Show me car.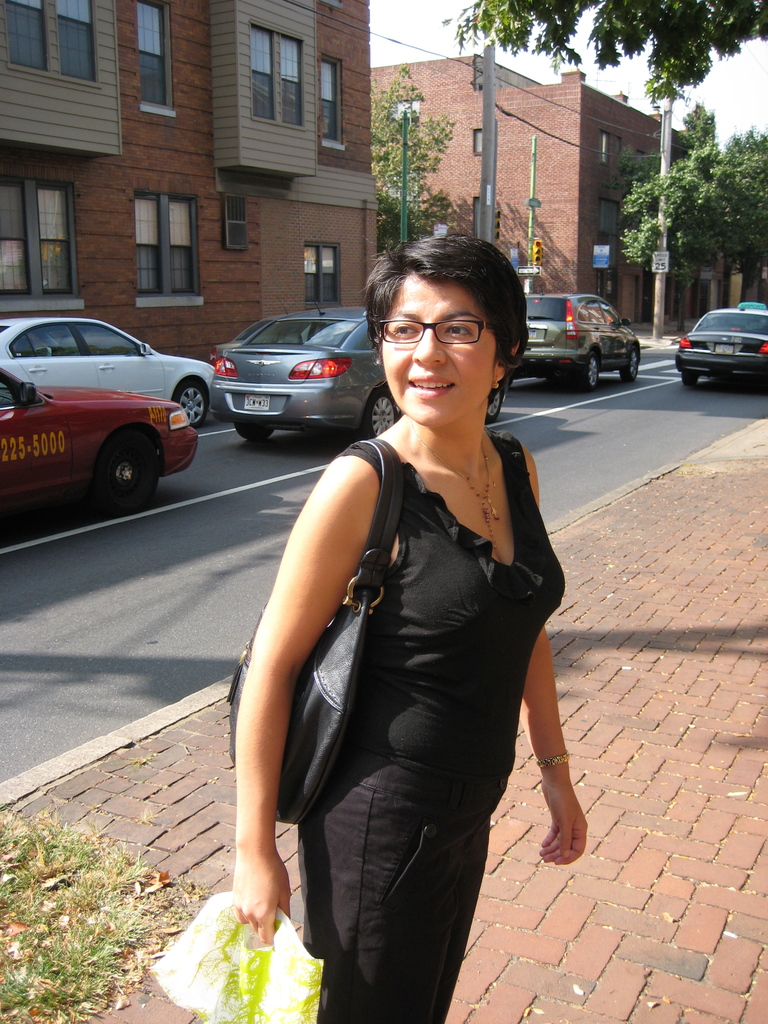
car is here: 668/300/767/389.
